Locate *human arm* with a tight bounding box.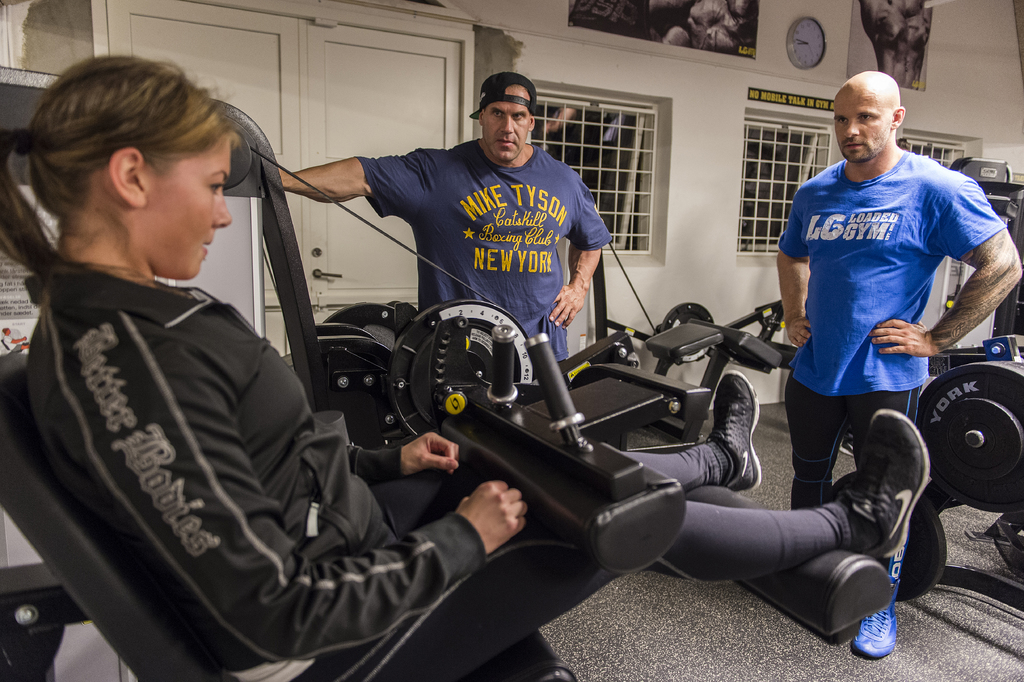
[x1=345, y1=405, x2=484, y2=488].
